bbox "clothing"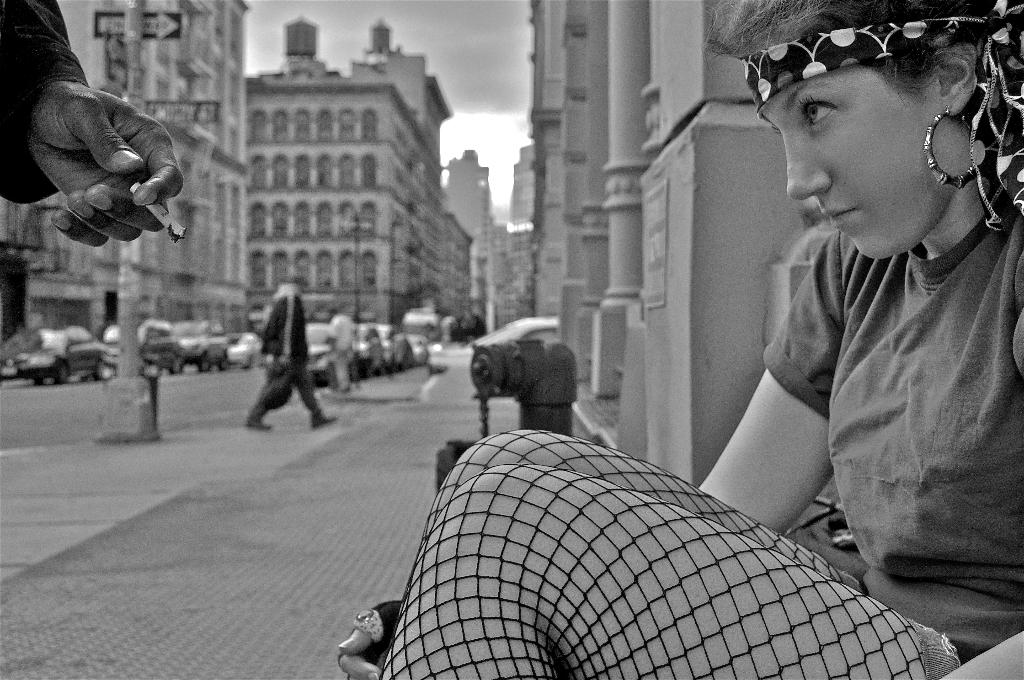
rect(245, 280, 325, 419)
